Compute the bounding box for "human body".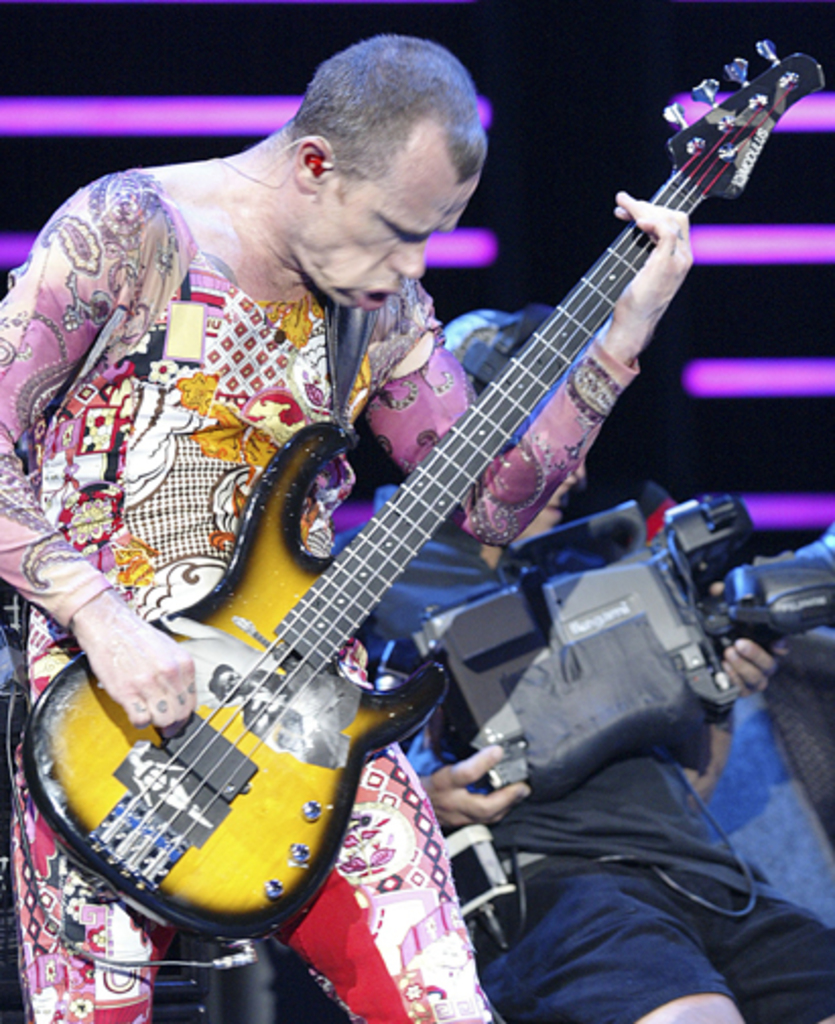
BBox(0, 33, 695, 1022).
